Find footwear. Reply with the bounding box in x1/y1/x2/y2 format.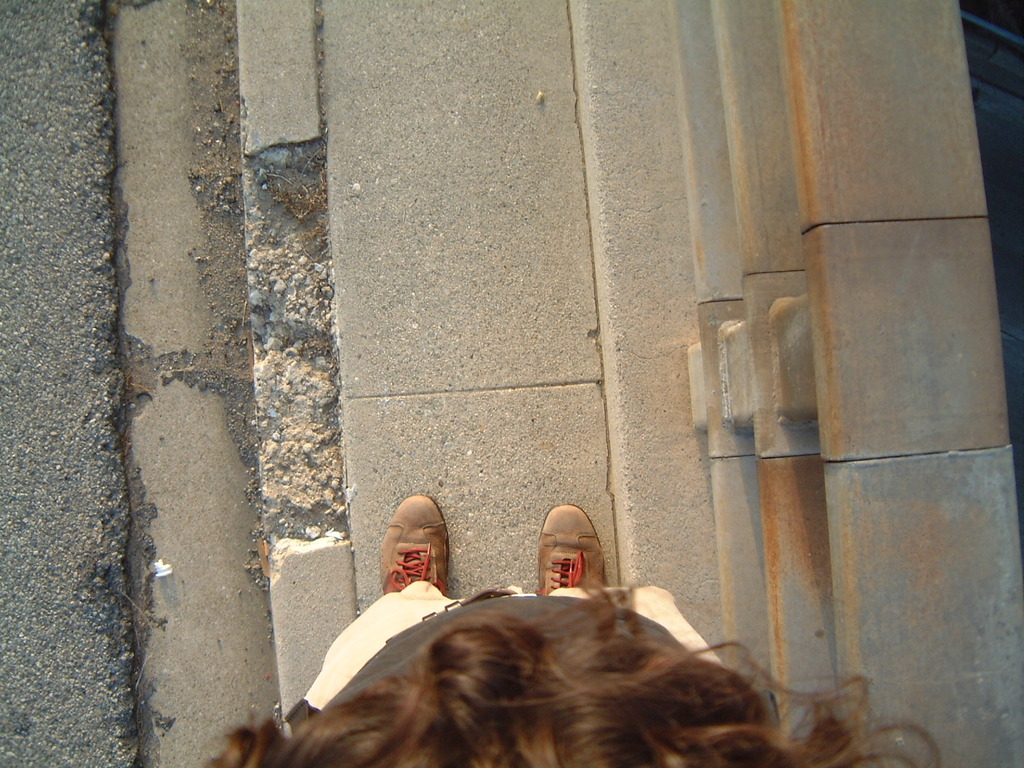
373/502/448/629.
